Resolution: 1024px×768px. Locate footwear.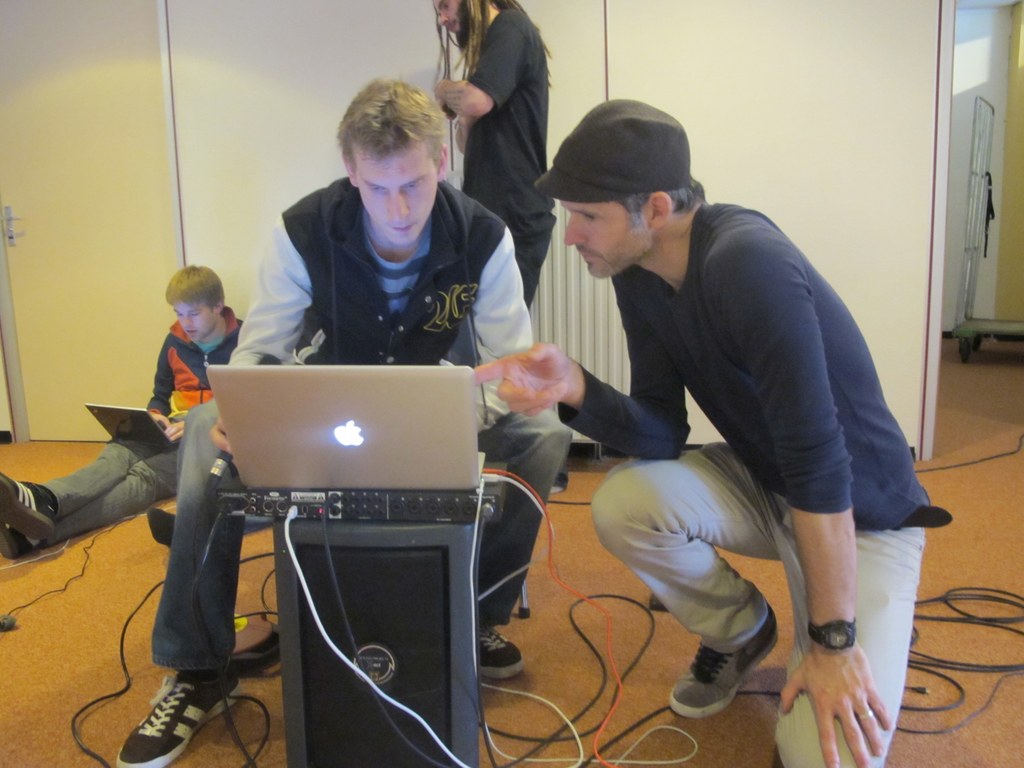
(0,466,56,545).
